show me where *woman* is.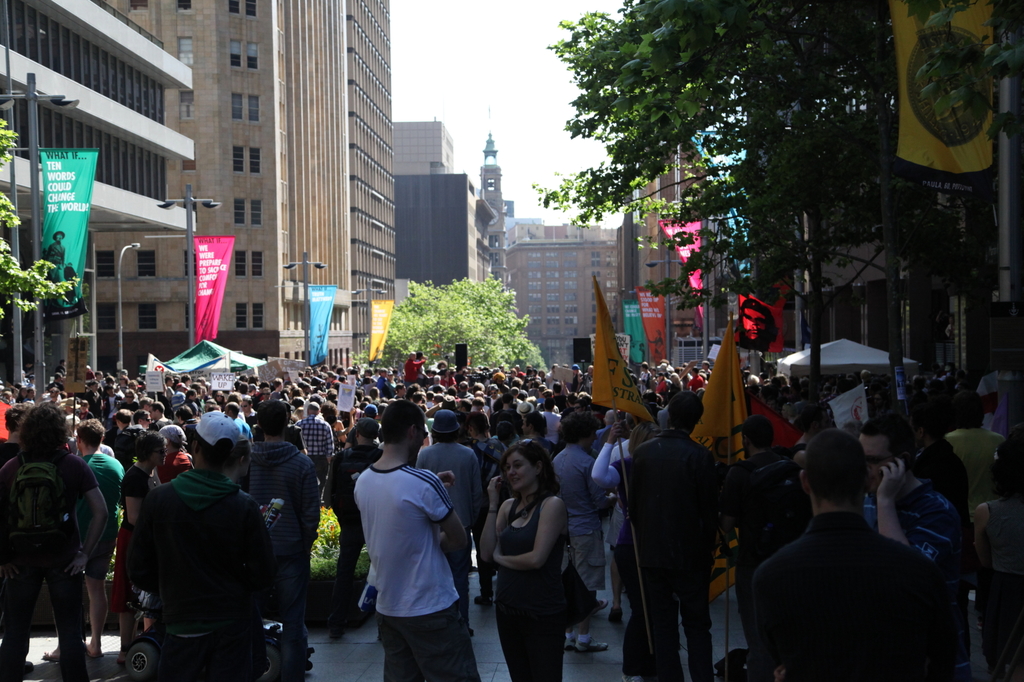
*woman* is at [x1=971, y1=438, x2=1023, y2=681].
